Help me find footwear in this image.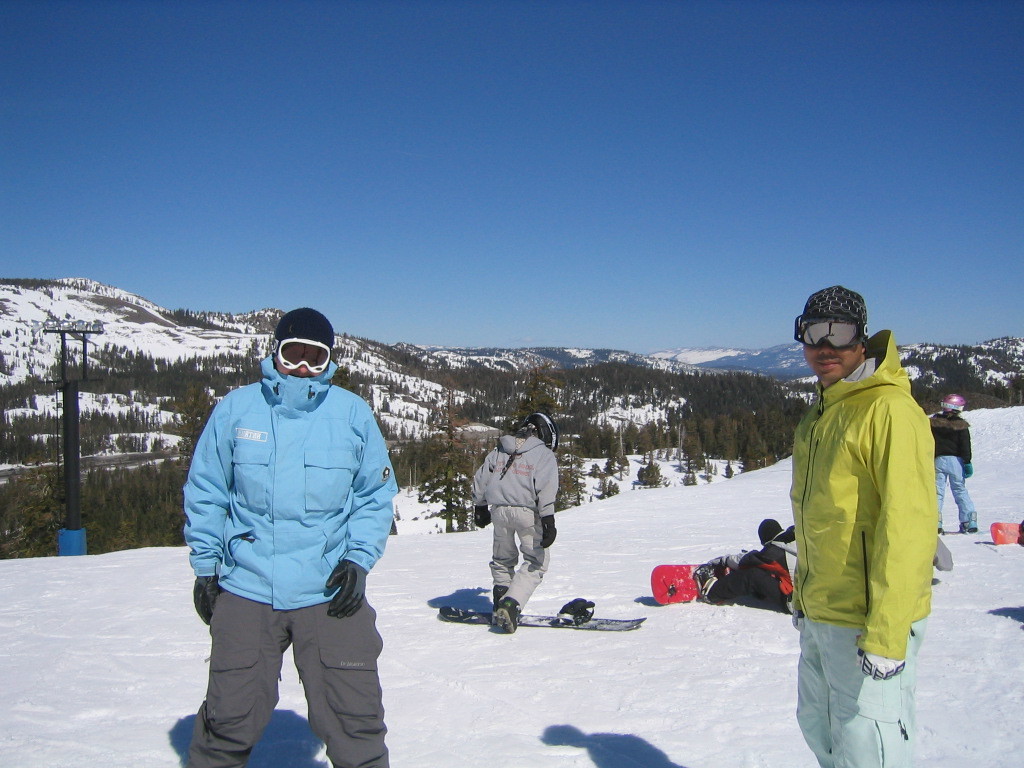
Found it: (485, 592, 526, 632).
